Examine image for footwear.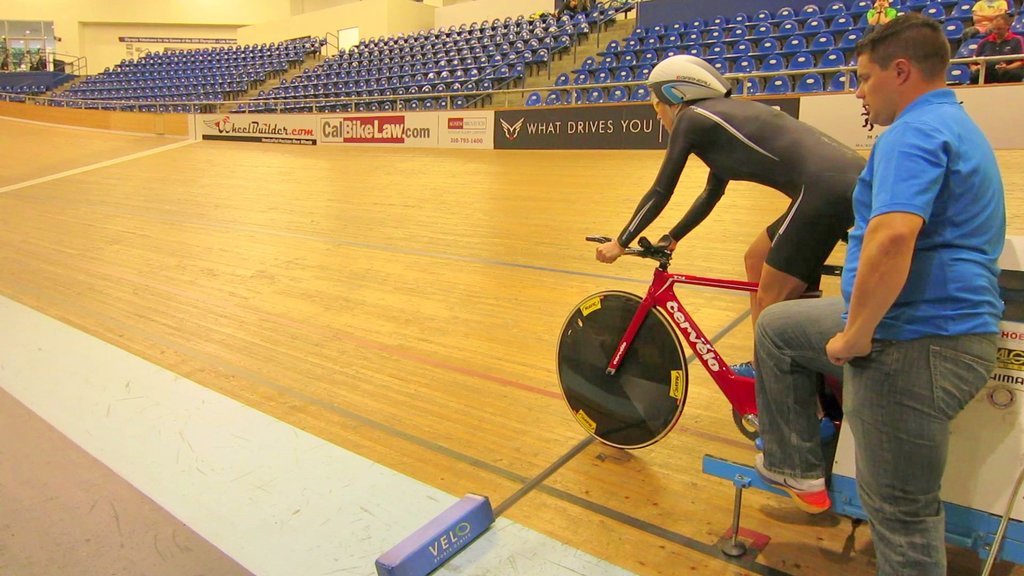
Examination result: box(727, 359, 757, 380).
